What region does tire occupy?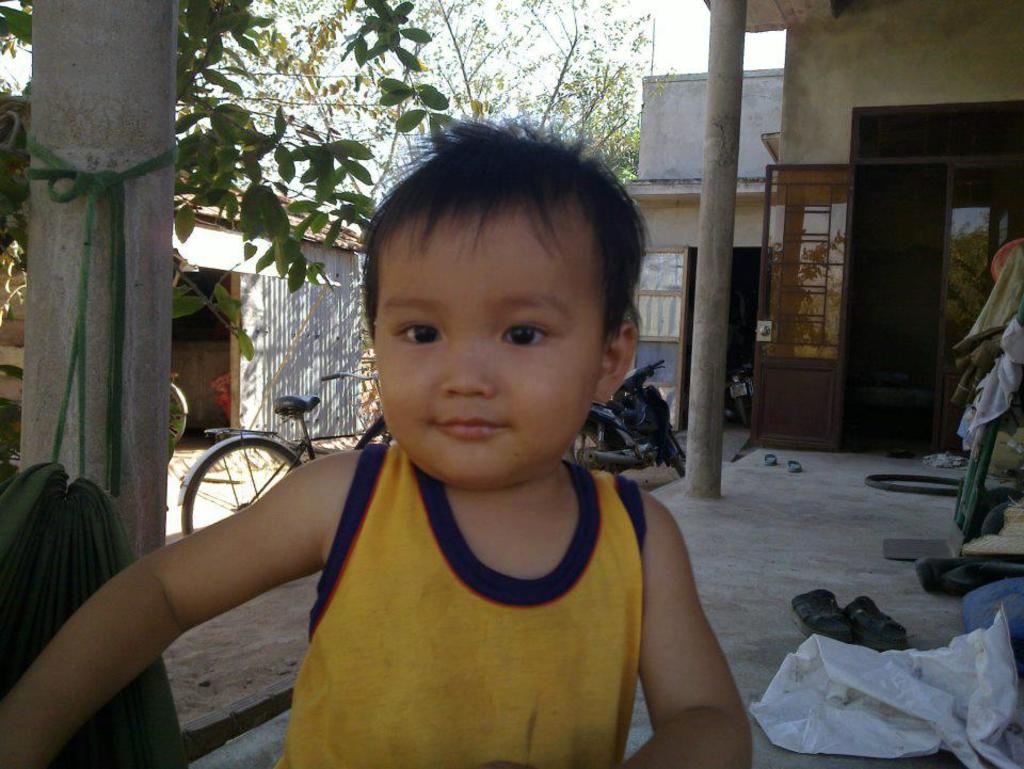
{"left": 560, "top": 418, "right": 606, "bottom": 472}.
